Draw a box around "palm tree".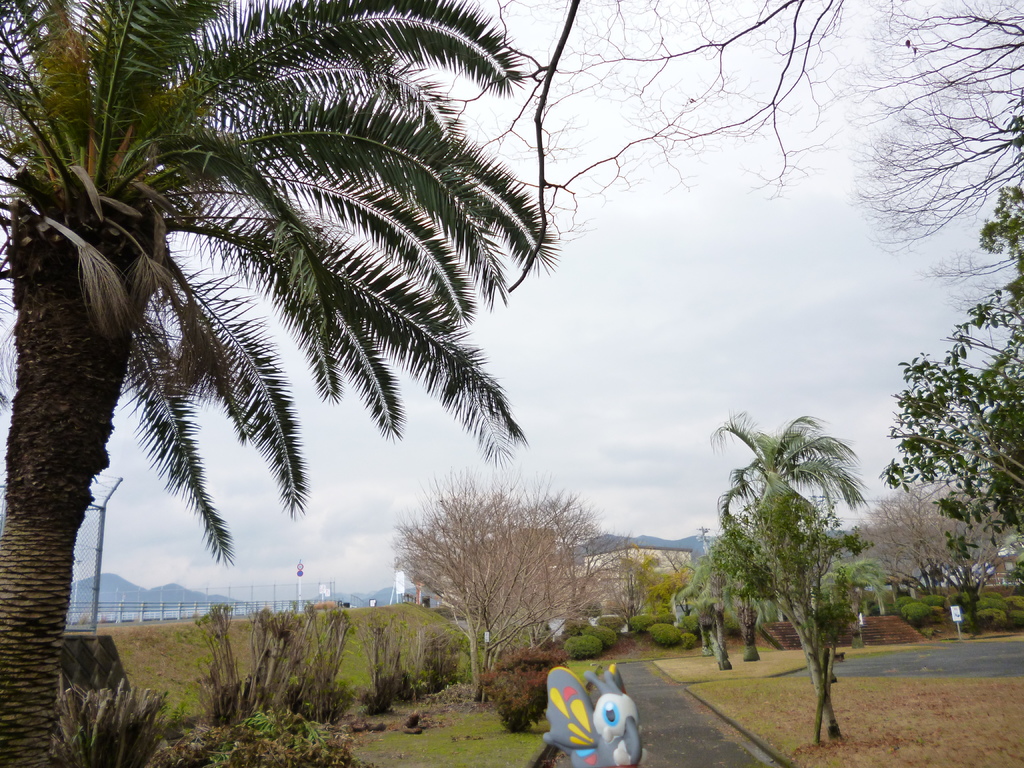
689/540/762/708.
